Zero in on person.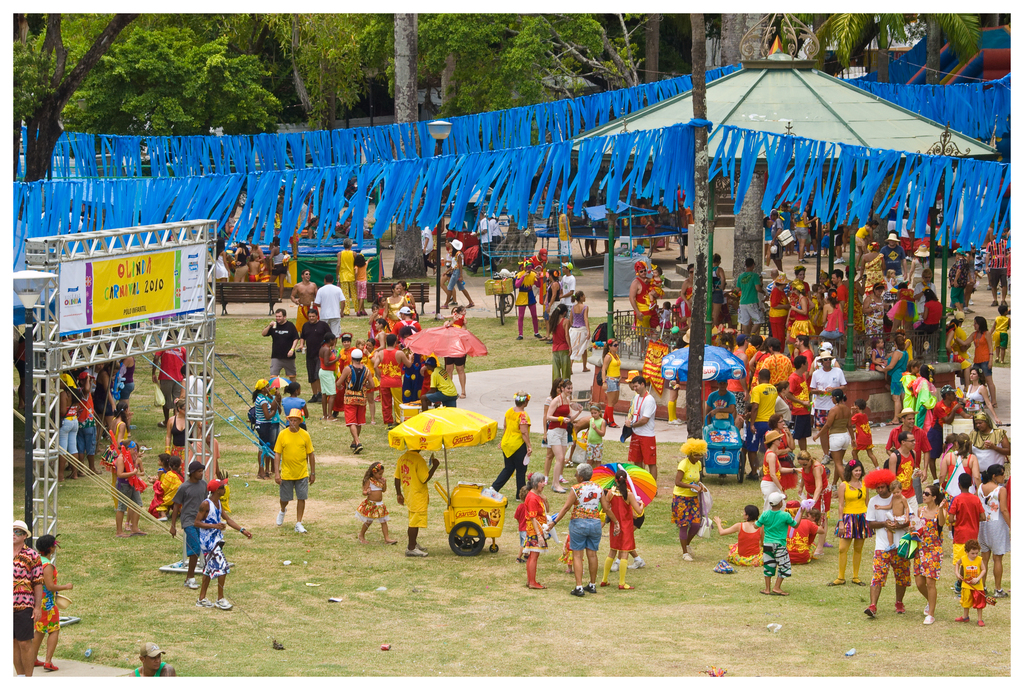
Zeroed in: box=[260, 309, 298, 378].
